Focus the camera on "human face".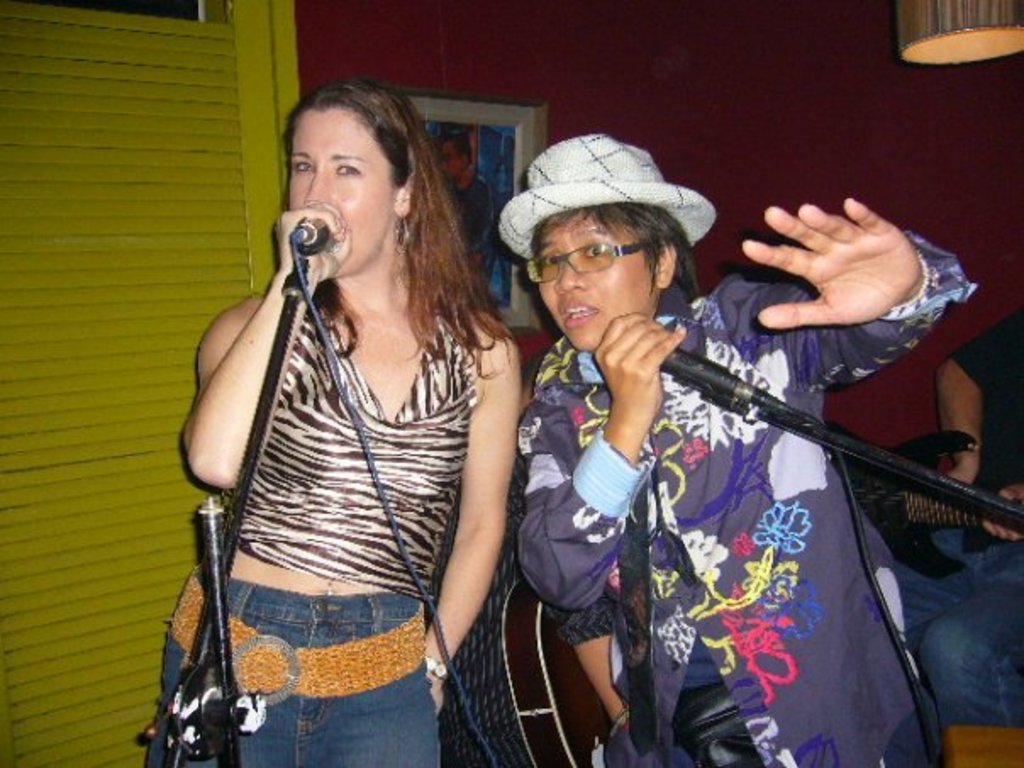
Focus region: [x1=539, y1=210, x2=651, y2=349].
